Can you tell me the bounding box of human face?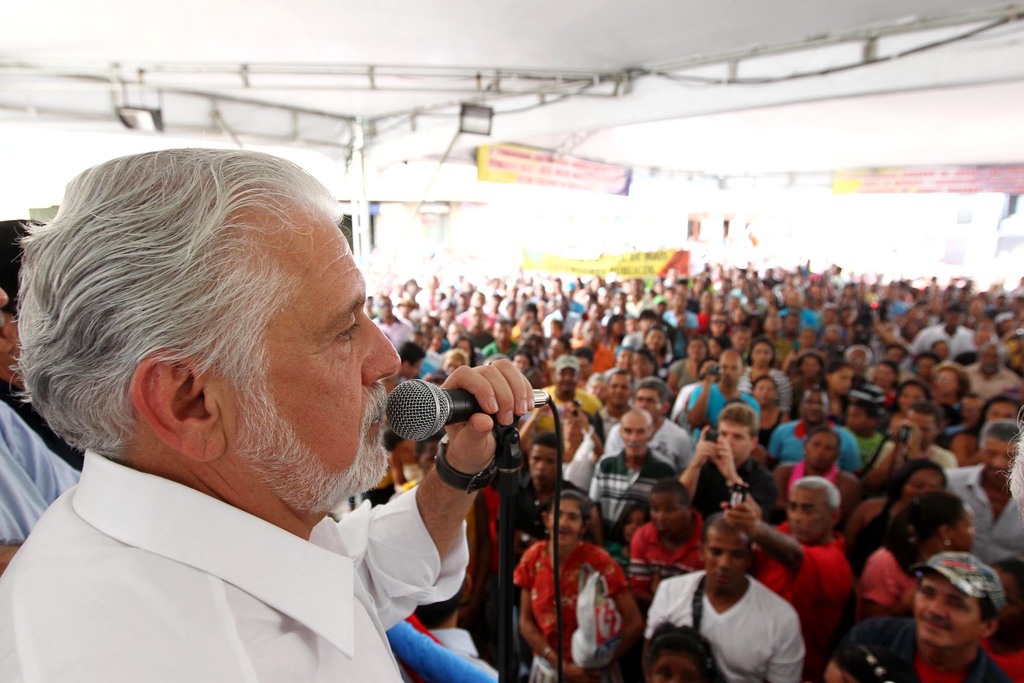
(753, 343, 771, 364).
